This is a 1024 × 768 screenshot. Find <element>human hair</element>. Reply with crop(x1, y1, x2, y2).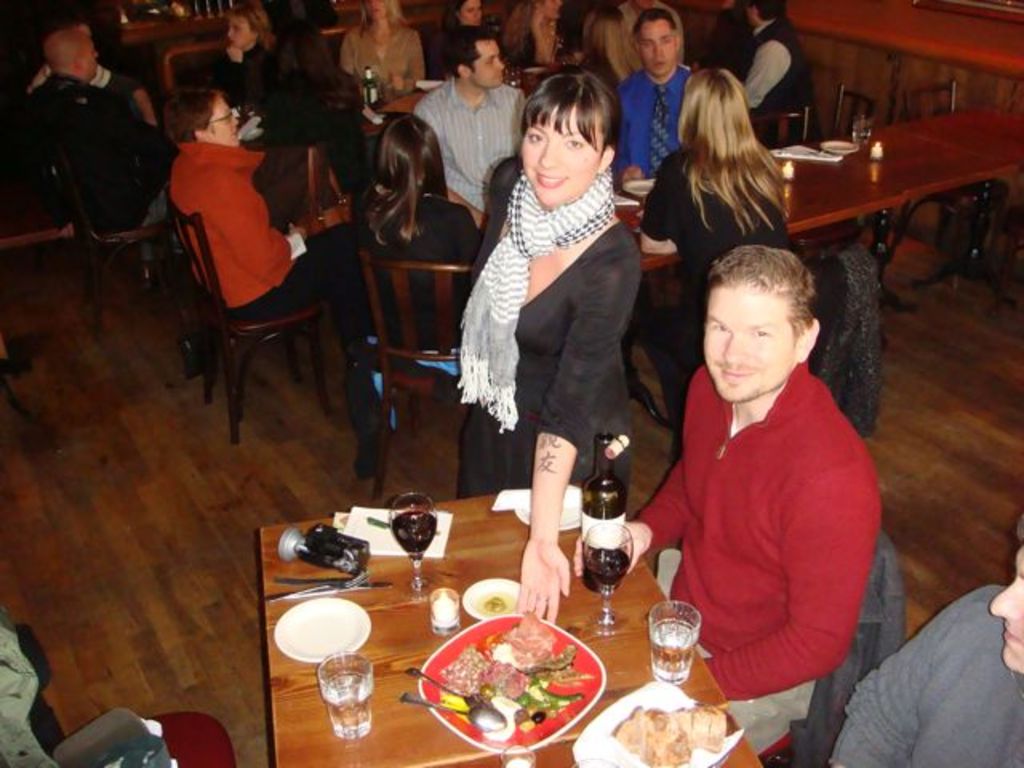
crop(154, 83, 226, 146).
